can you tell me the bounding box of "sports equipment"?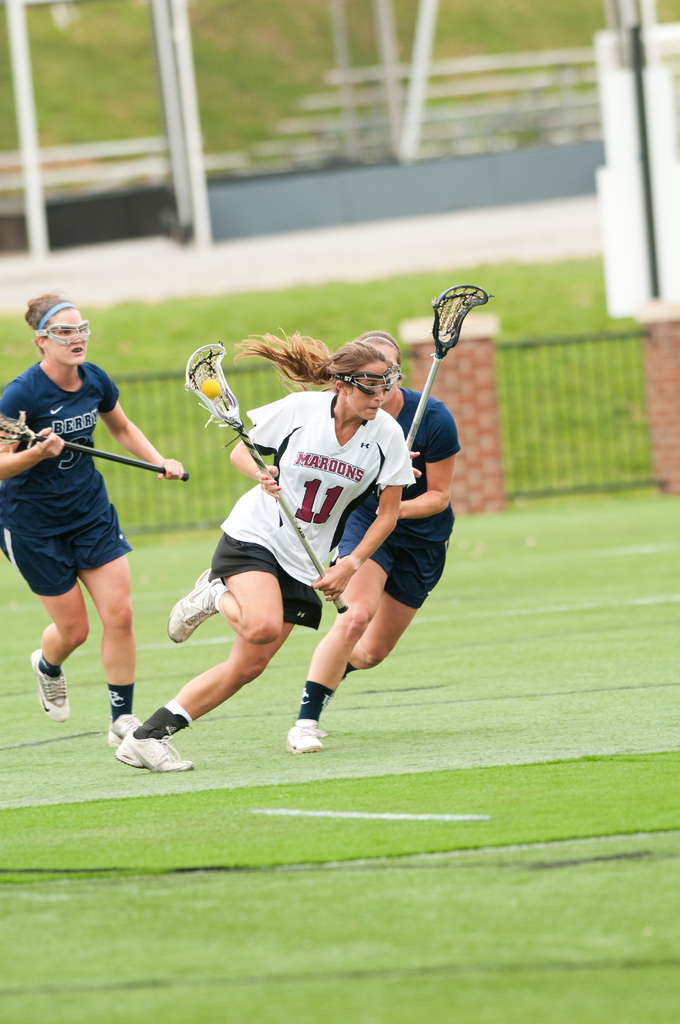
locate(184, 340, 344, 616).
